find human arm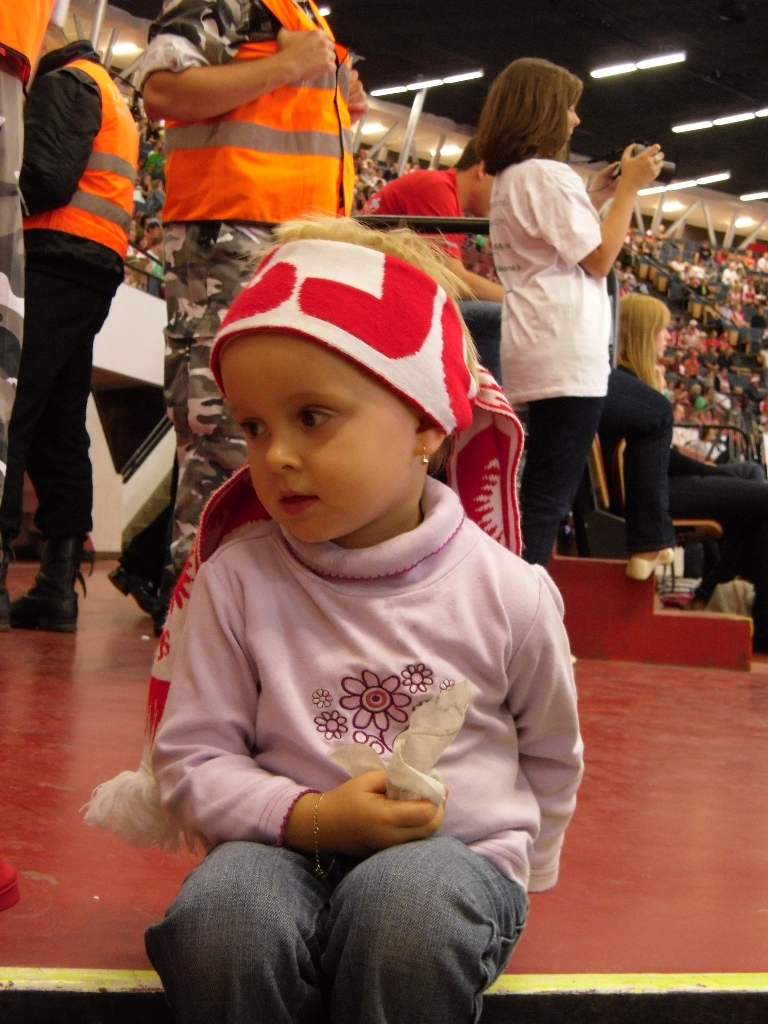
(x1=148, y1=574, x2=445, y2=847)
